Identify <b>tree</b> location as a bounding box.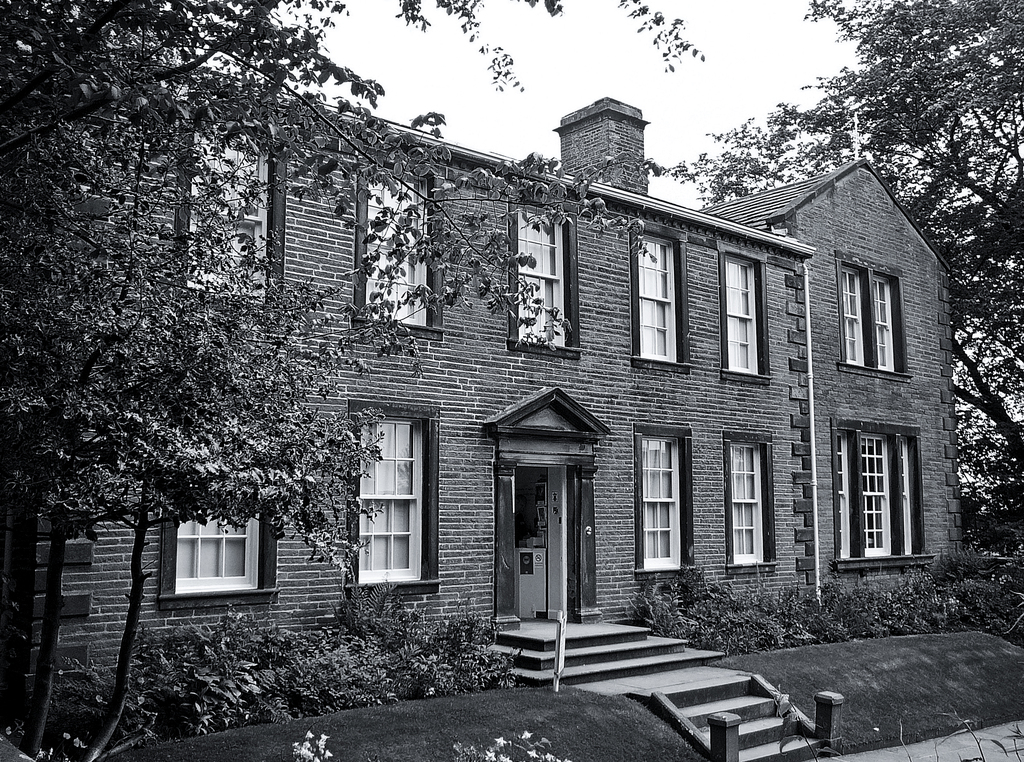
box(700, 0, 1023, 562).
